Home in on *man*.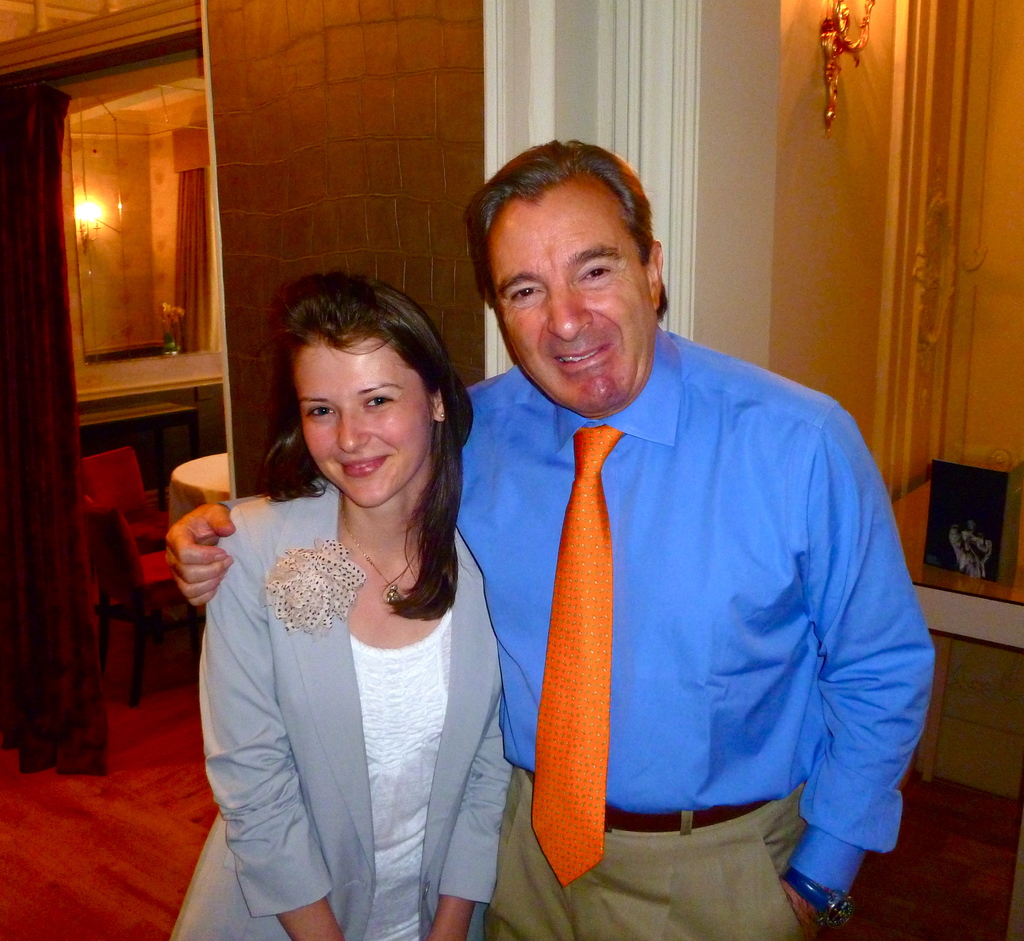
Homed in at 437 144 922 926.
